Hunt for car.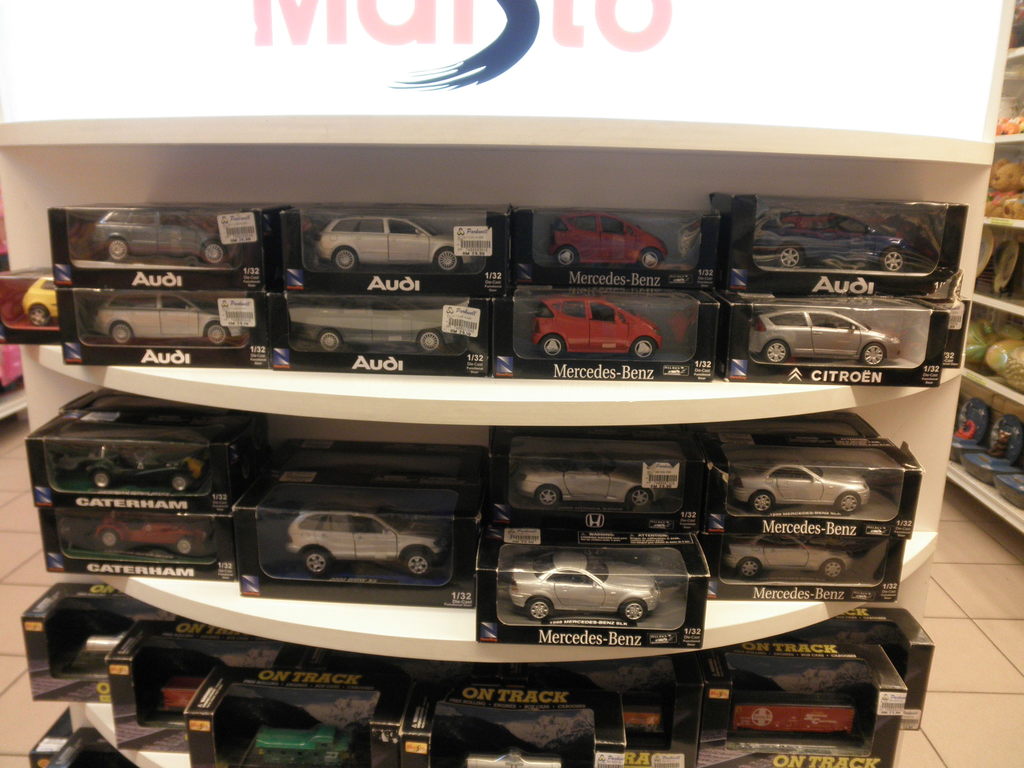
Hunted down at box(752, 209, 919, 270).
